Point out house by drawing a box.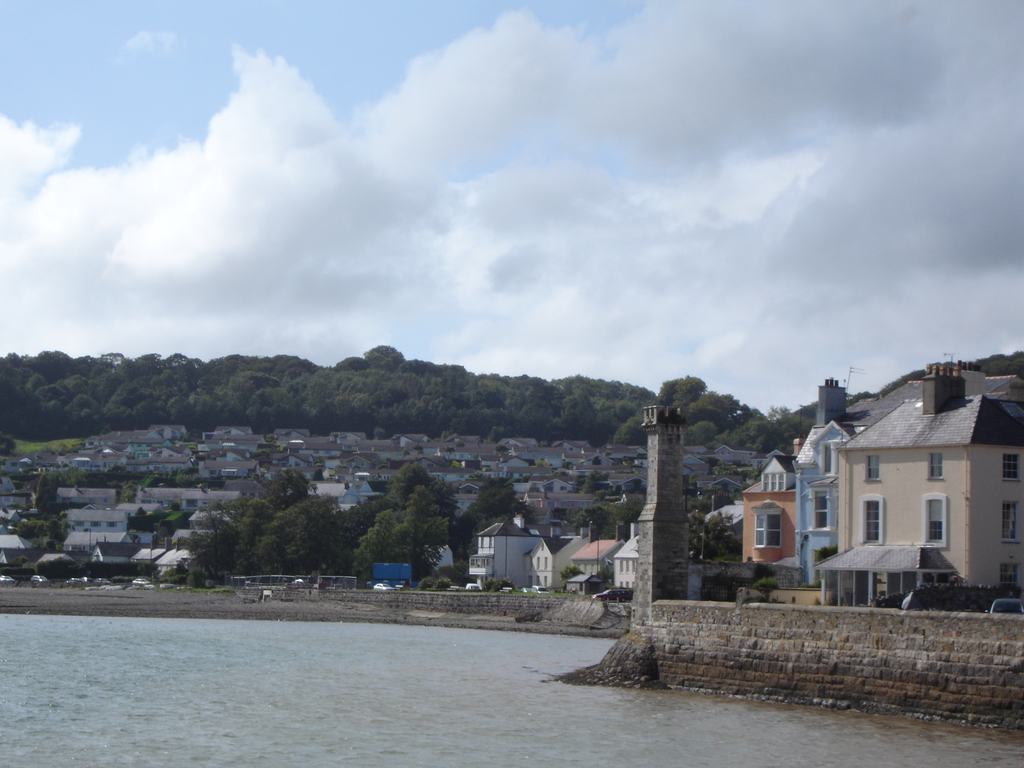
{"left": 0, "top": 419, "right": 772, "bottom": 586}.
